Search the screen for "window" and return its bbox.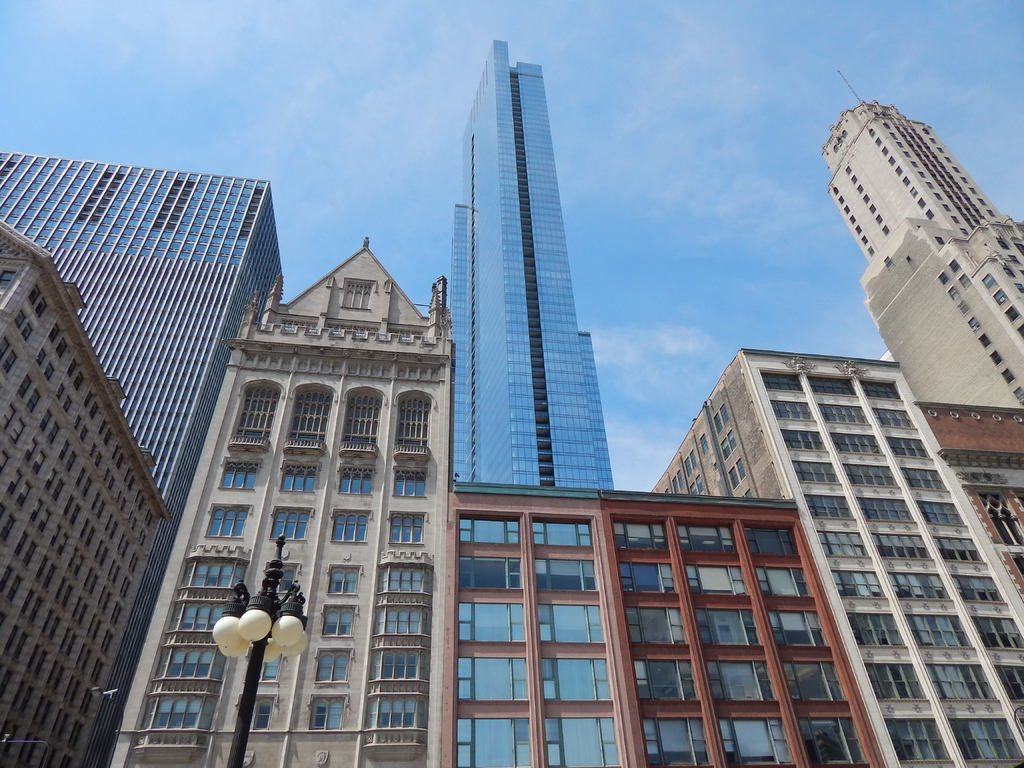
Found: <region>534, 593, 604, 642</region>.
